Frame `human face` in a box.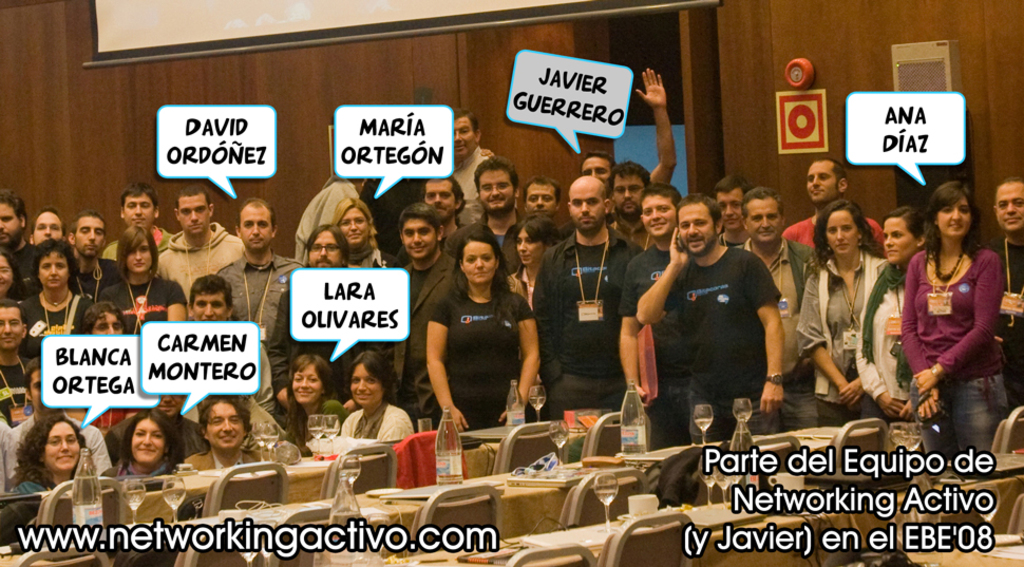
box=[426, 179, 459, 219].
